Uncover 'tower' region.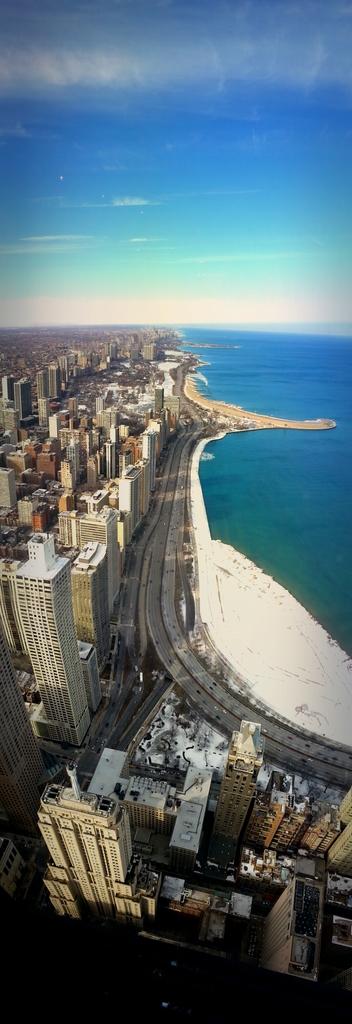
Uncovered: region(222, 724, 261, 836).
